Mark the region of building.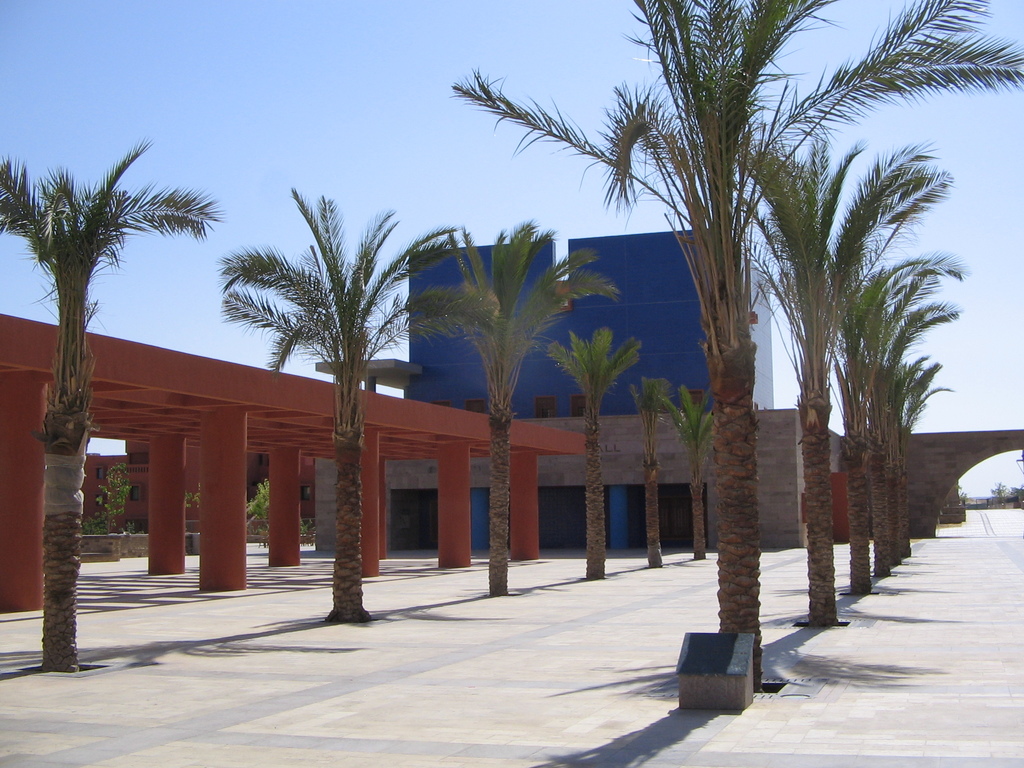
Region: bbox(319, 228, 840, 545).
